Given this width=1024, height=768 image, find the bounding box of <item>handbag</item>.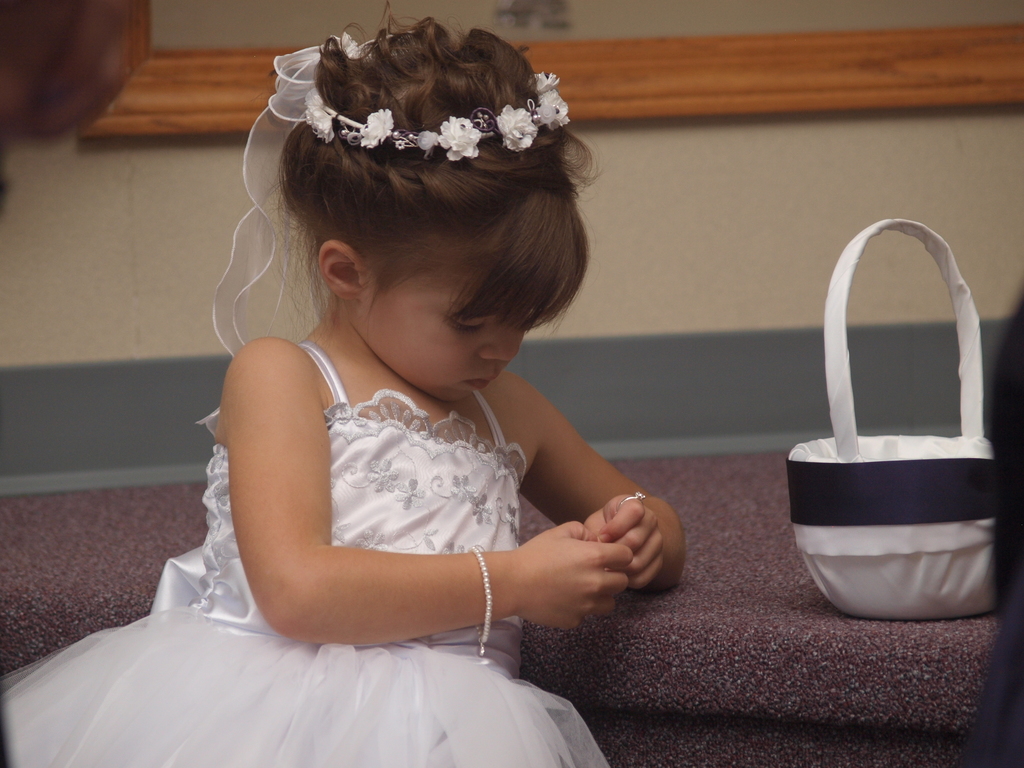
crop(783, 221, 995, 621).
